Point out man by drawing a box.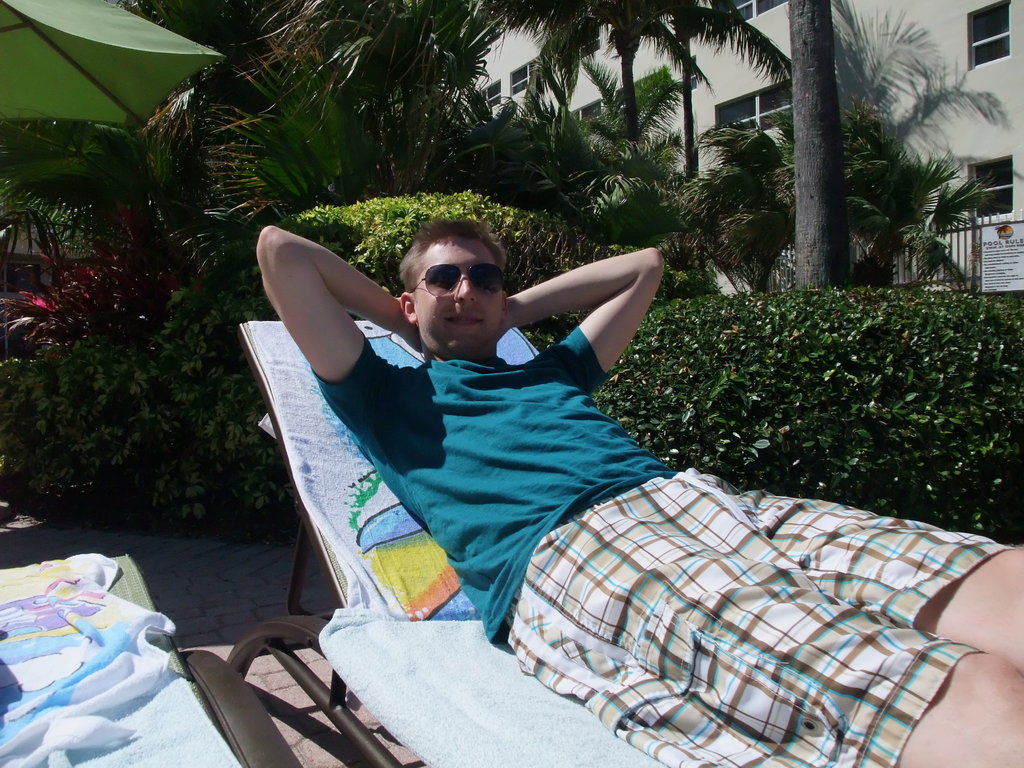
box=[256, 216, 1023, 767].
